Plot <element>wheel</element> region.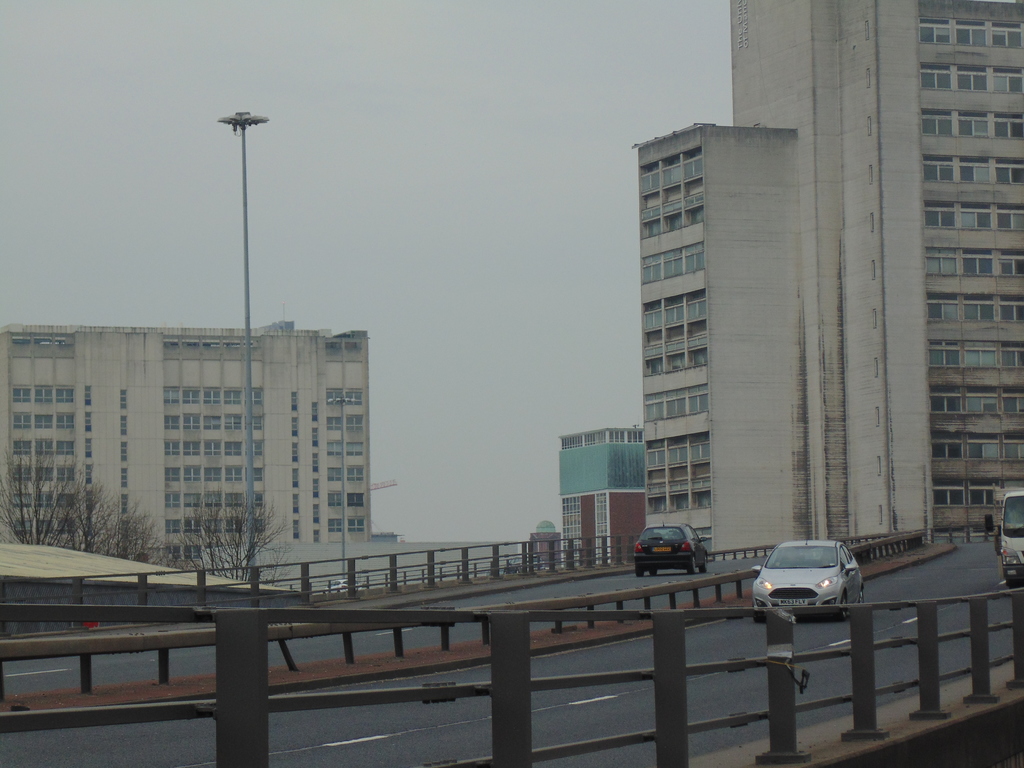
Plotted at 653/570/658/580.
